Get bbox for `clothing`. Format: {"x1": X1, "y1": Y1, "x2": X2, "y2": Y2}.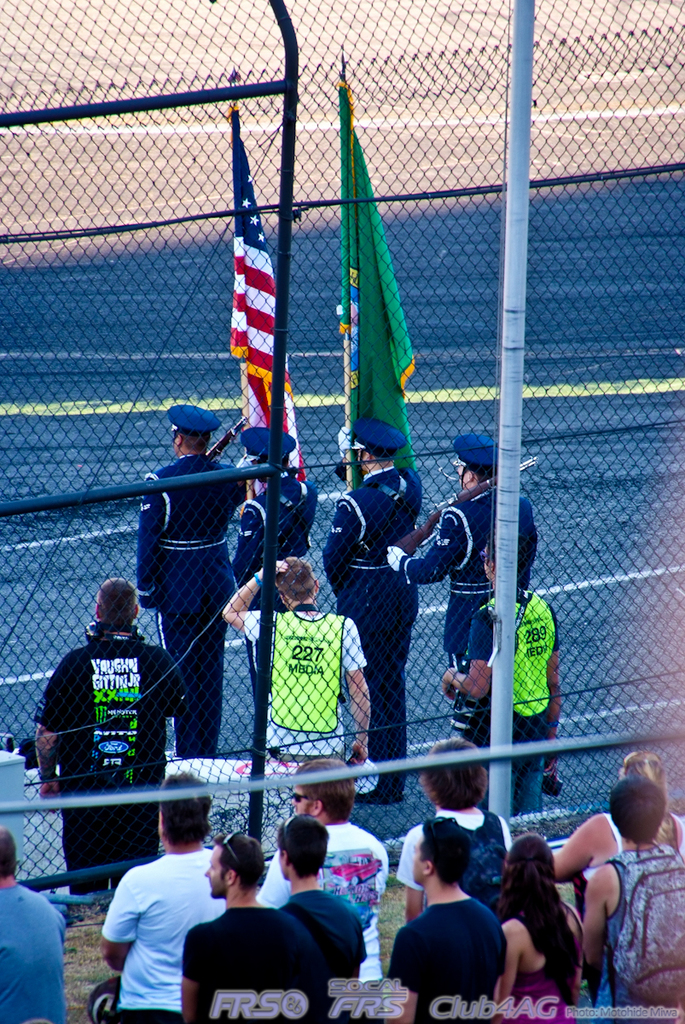
{"x1": 586, "y1": 835, "x2": 676, "y2": 1023}.
